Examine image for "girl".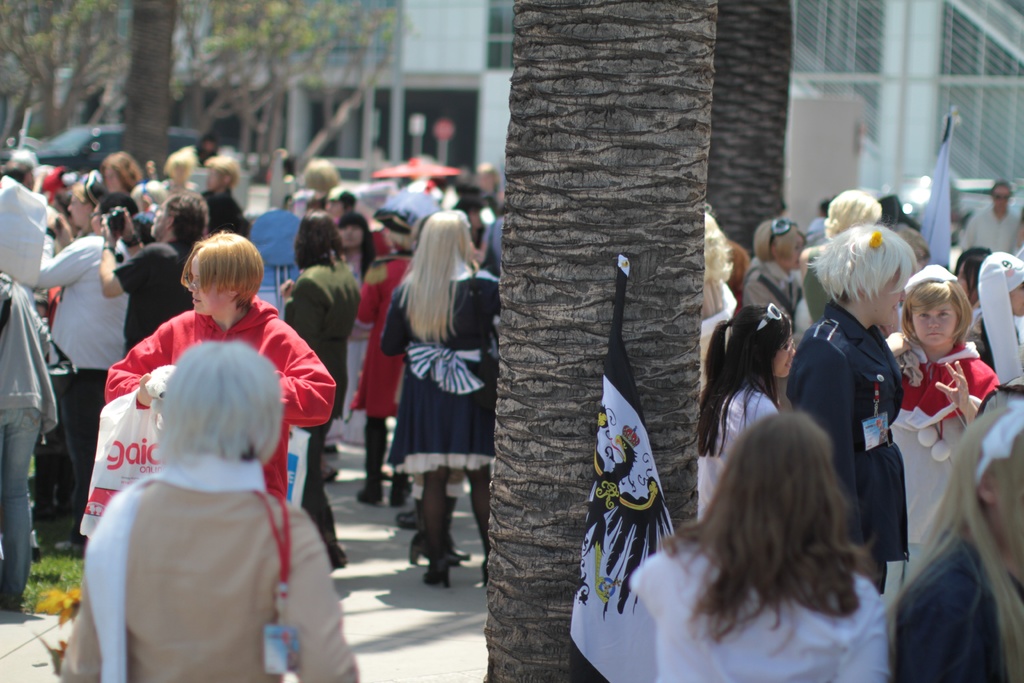
Examination result: 884,267,991,563.
